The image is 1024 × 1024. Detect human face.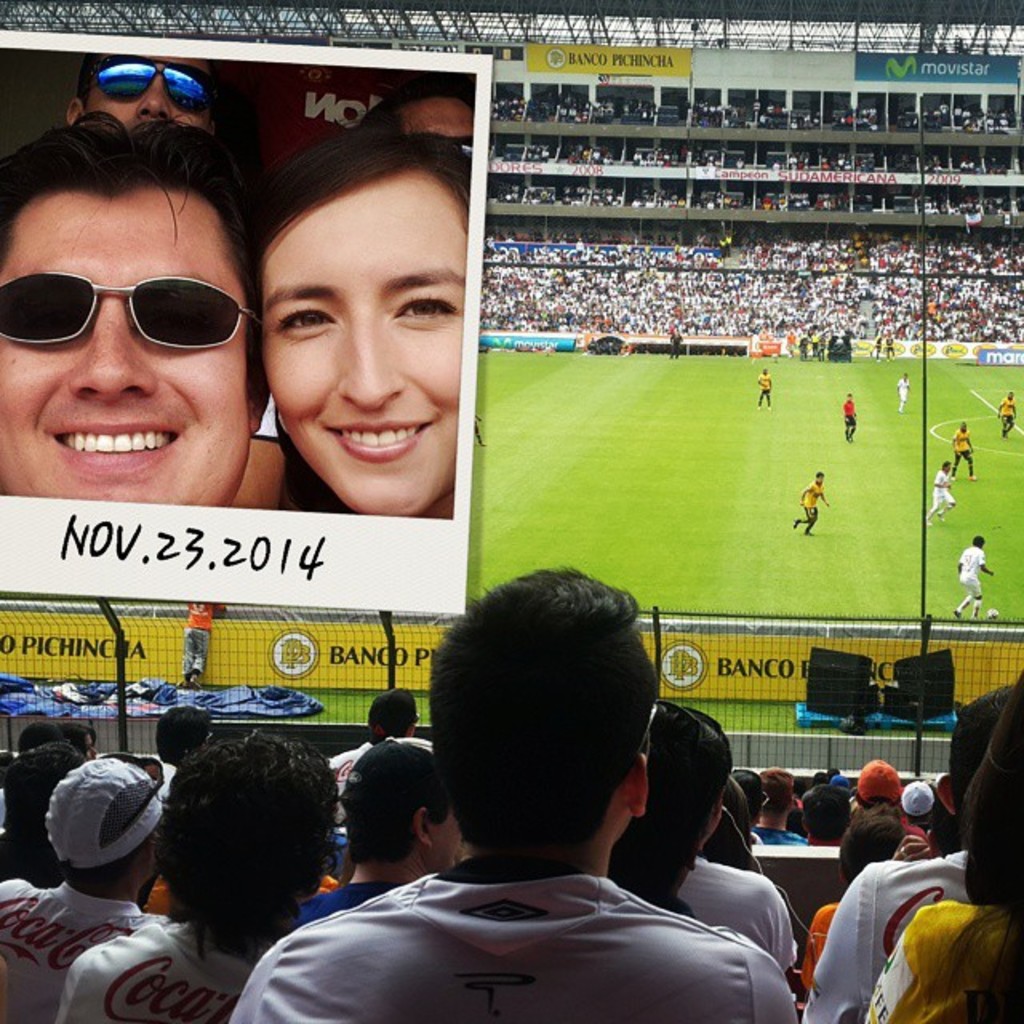
Detection: select_region(78, 728, 99, 760).
